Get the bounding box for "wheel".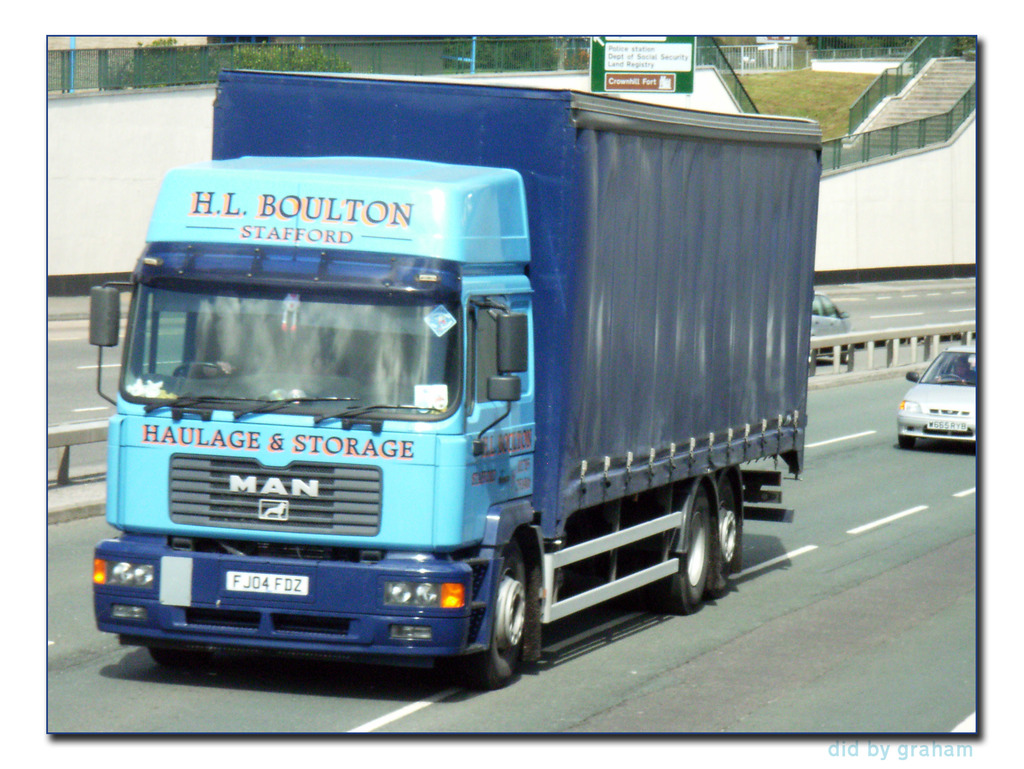
rect(153, 650, 221, 676).
